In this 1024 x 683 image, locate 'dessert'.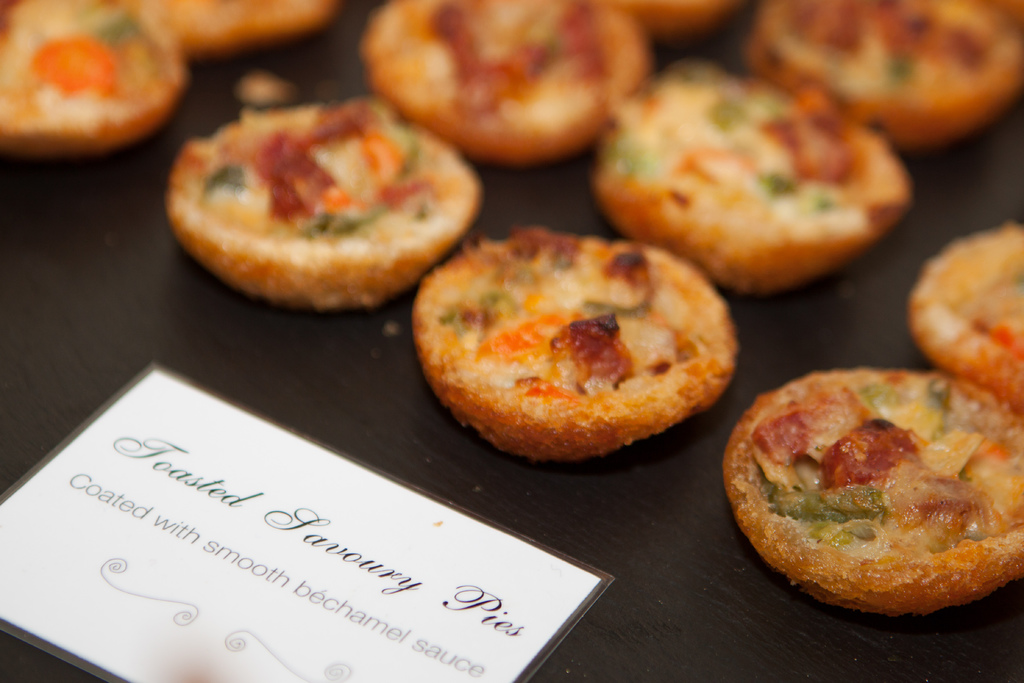
Bounding box: 137 0 337 63.
